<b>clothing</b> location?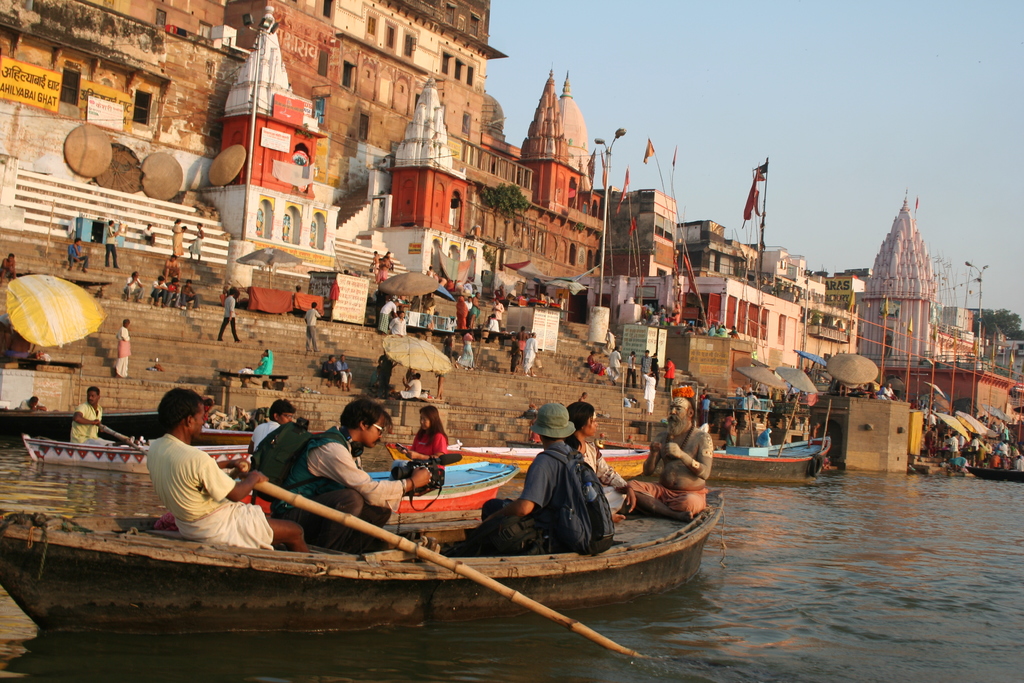
bbox=[189, 231, 205, 254]
